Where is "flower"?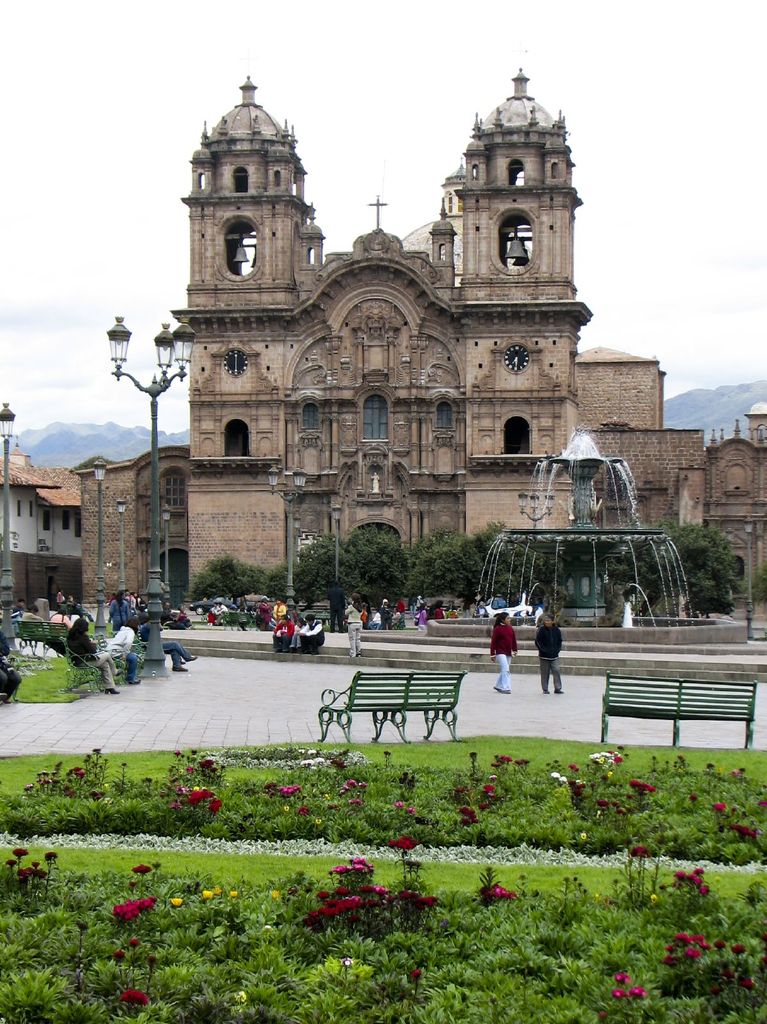
<box>203,892,214,900</box>.
